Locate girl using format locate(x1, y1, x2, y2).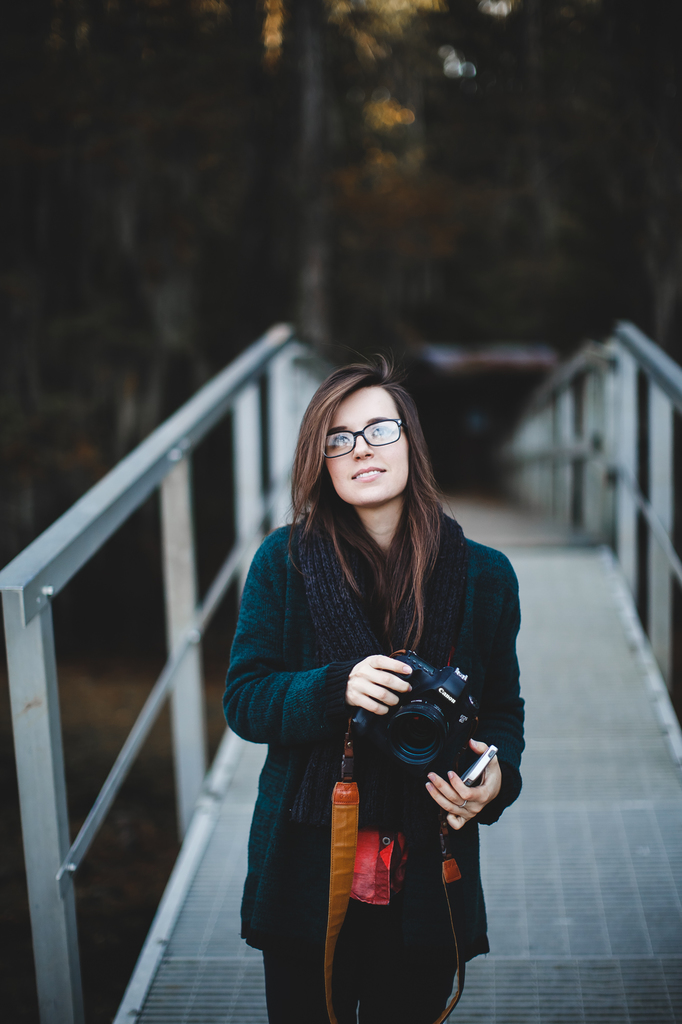
locate(214, 352, 526, 1023).
